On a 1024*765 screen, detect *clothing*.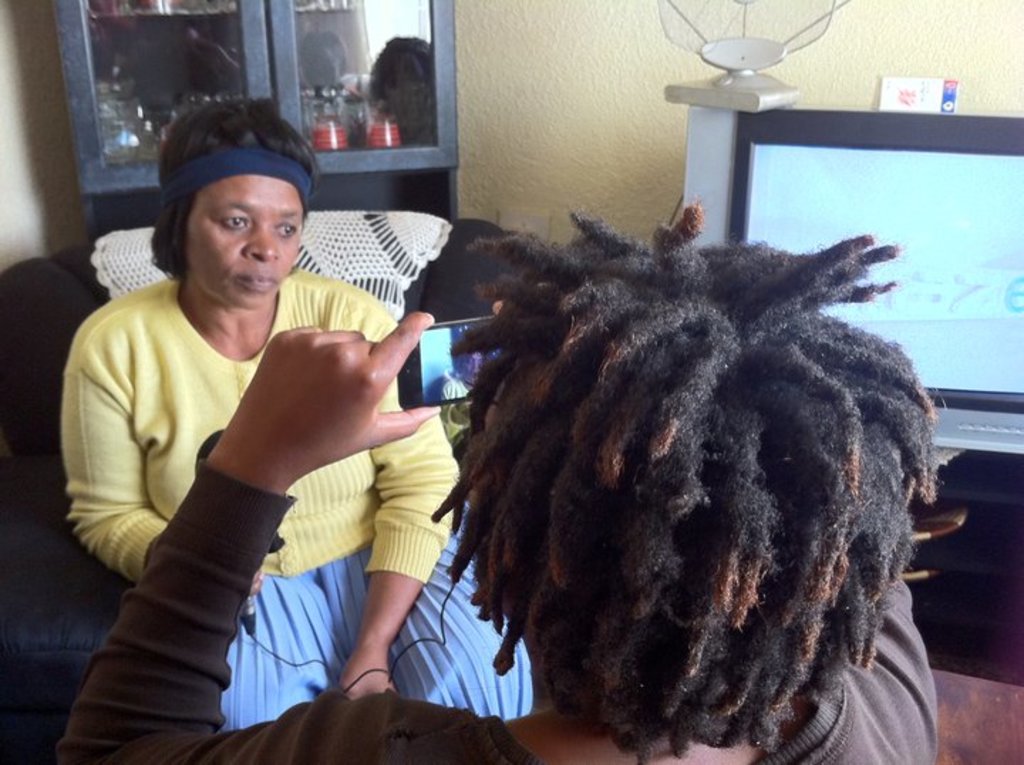
{"left": 46, "top": 222, "right": 381, "bottom": 714}.
